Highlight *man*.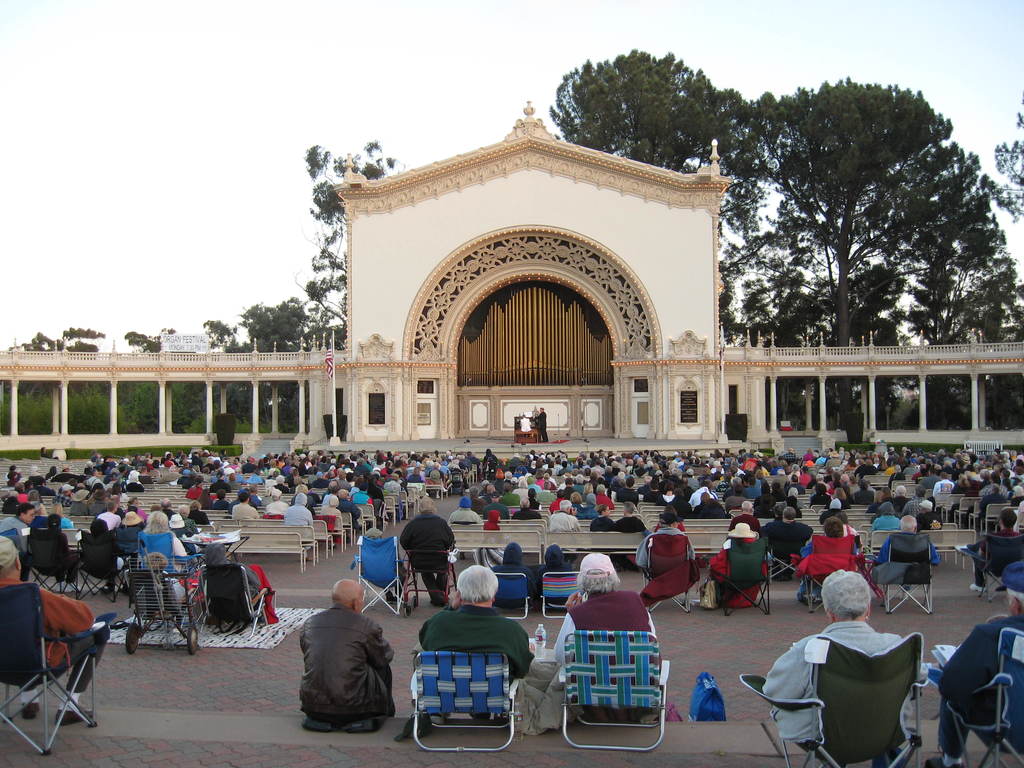
Highlighted region: 553 549 659 687.
